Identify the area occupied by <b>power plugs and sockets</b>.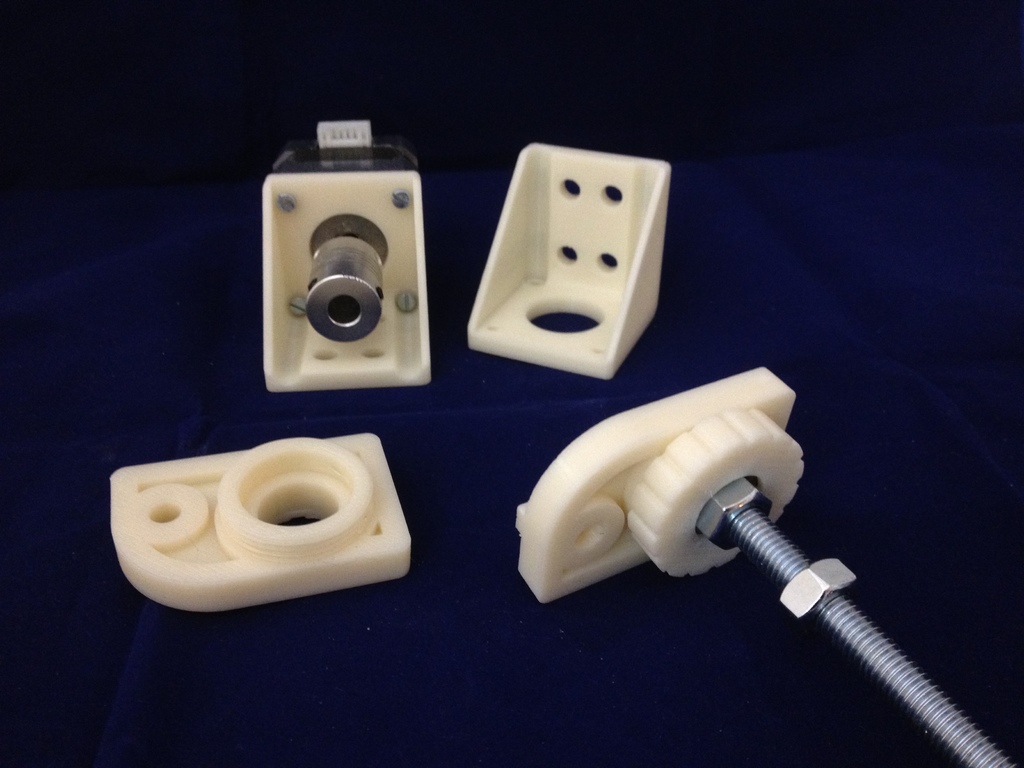
Area: detection(513, 360, 807, 606).
